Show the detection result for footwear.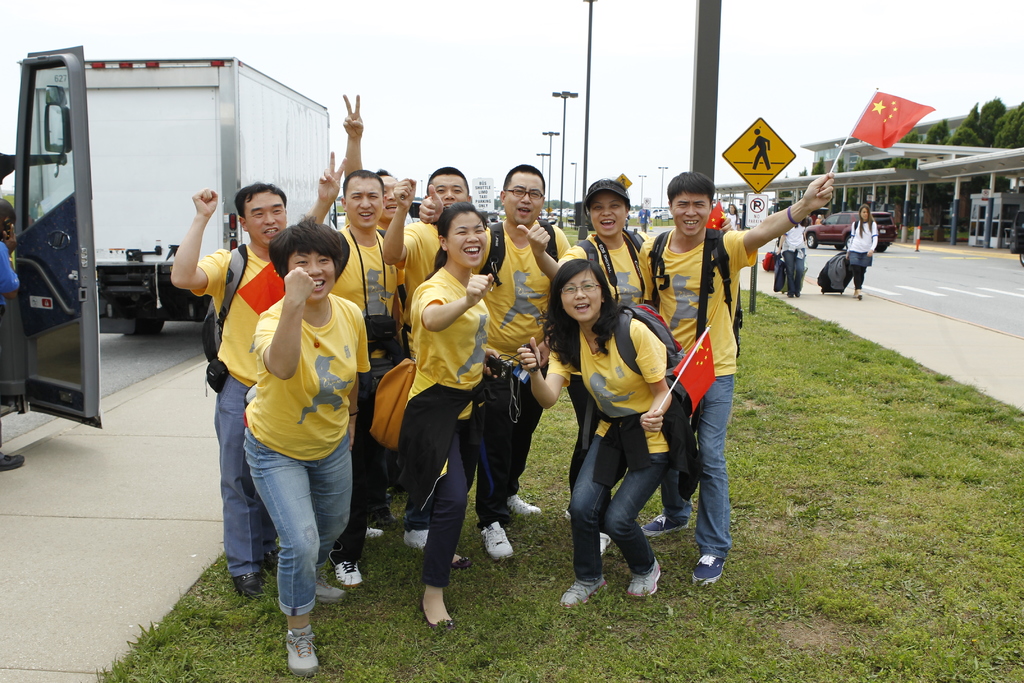
[x1=422, y1=600, x2=455, y2=631].
